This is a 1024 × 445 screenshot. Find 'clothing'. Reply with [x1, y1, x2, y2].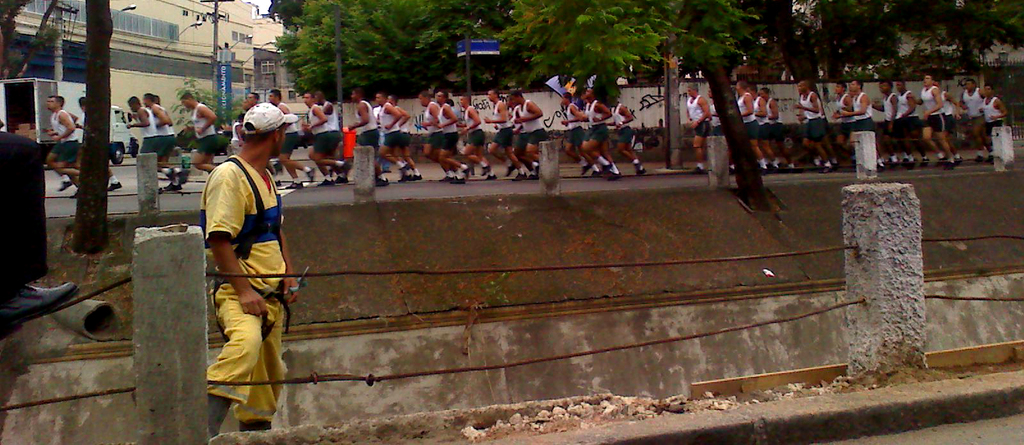
[330, 106, 340, 152].
